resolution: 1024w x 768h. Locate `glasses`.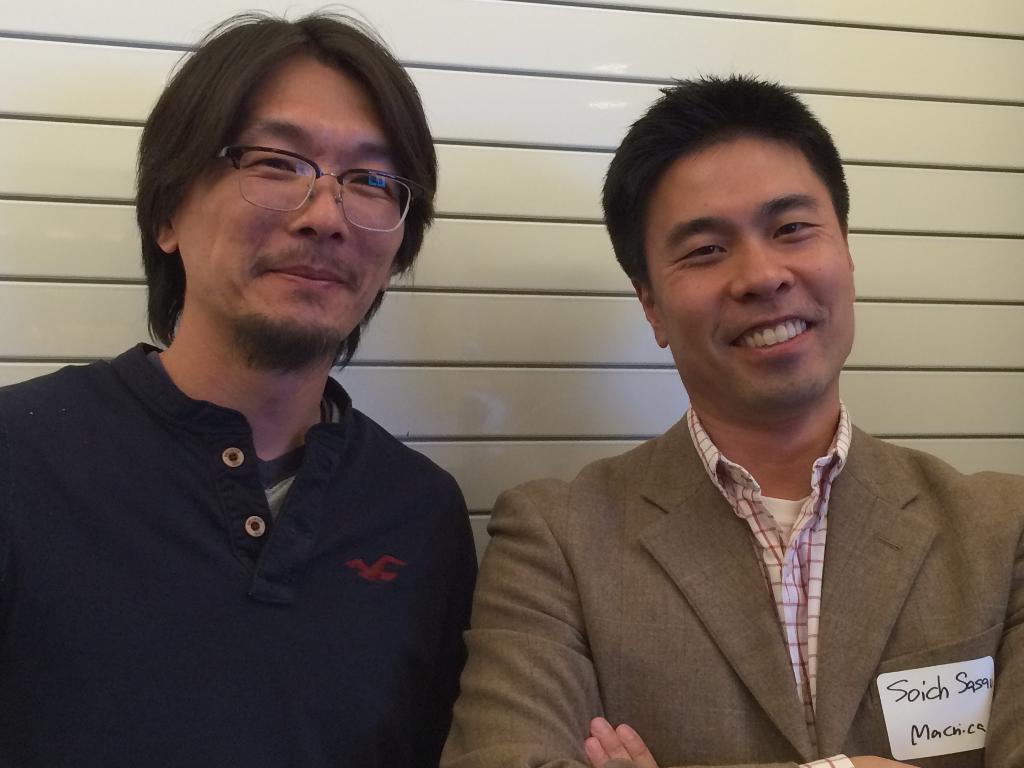
x1=177, y1=135, x2=424, y2=217.
